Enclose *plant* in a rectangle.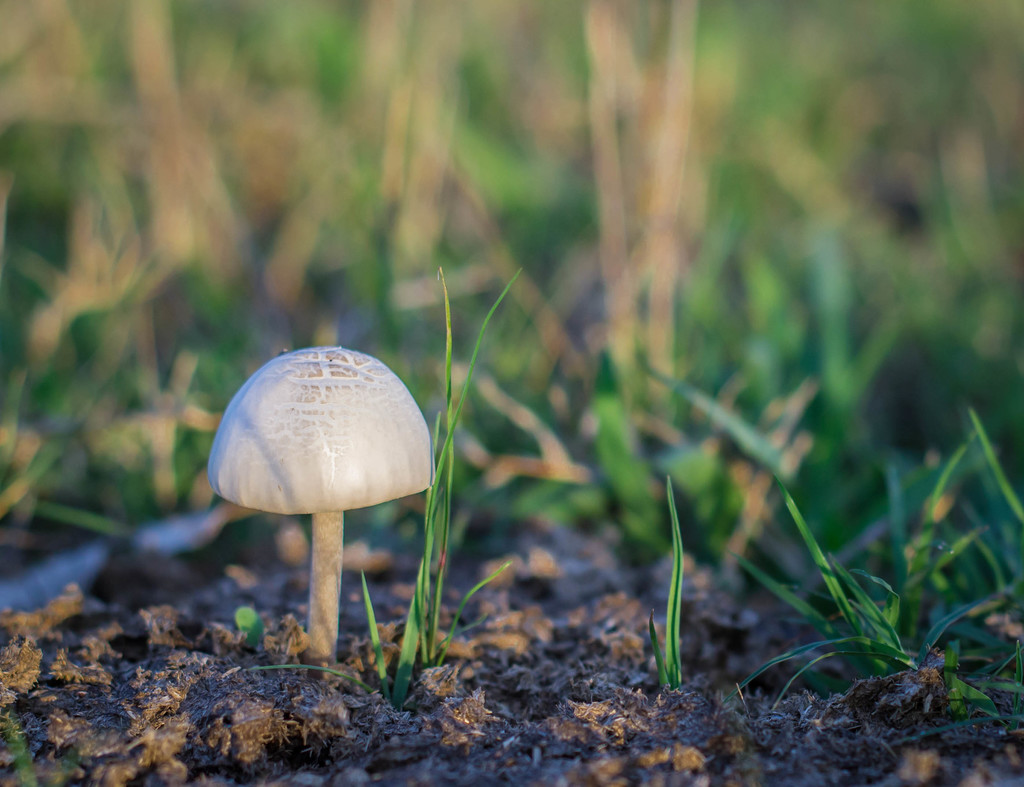
899 399 1023 721.
